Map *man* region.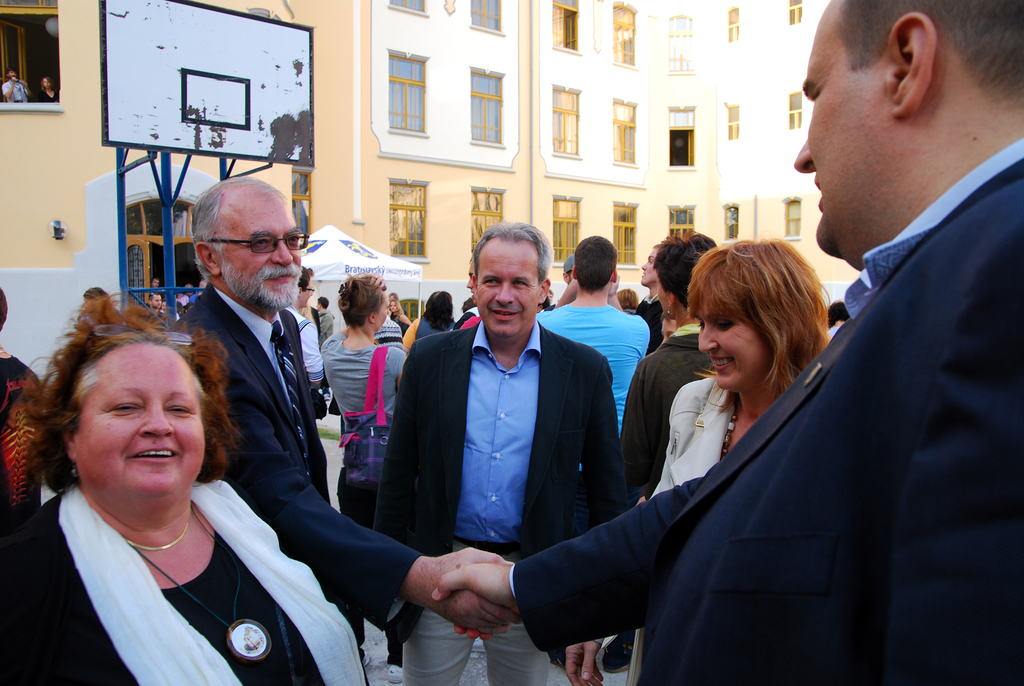
Mapped to x1=285, y1=266, x2=325, y2=386.
